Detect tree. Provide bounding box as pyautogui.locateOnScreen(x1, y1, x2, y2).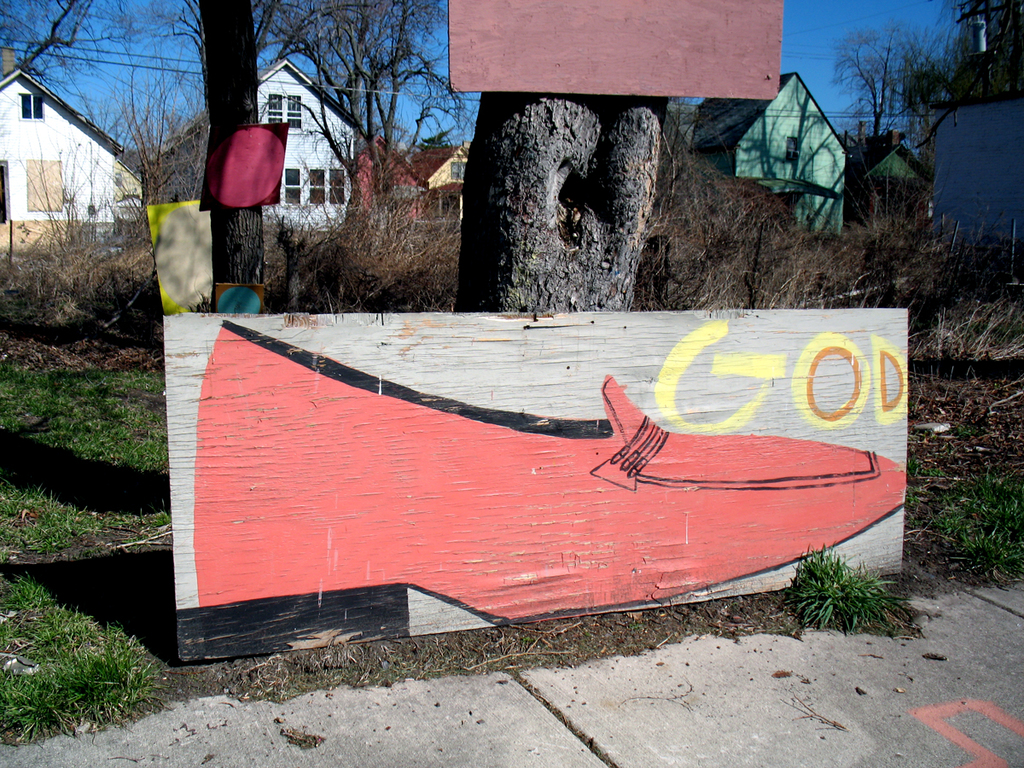
pyautogui.locateOnScreen(245, 0, 483, 268).
